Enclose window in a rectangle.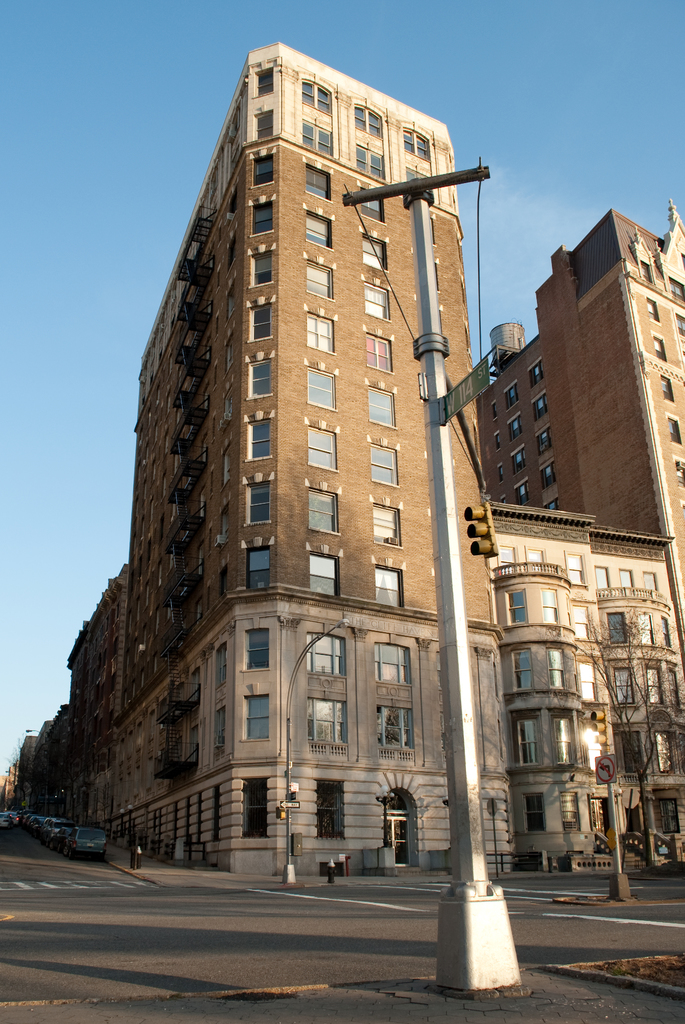
x1=366 y1=331 x2=389 y2=371.
